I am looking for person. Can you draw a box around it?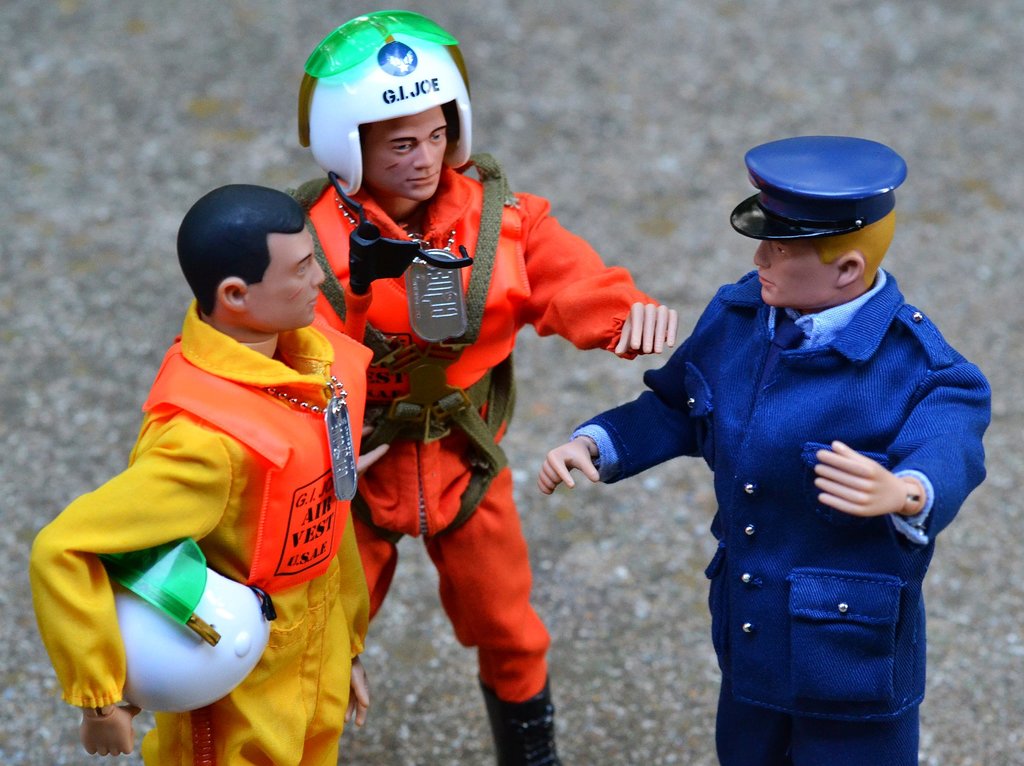
Sure, the bounding box is {"left": 541, "top": 139, "right": 991, "bottom": 765}.
